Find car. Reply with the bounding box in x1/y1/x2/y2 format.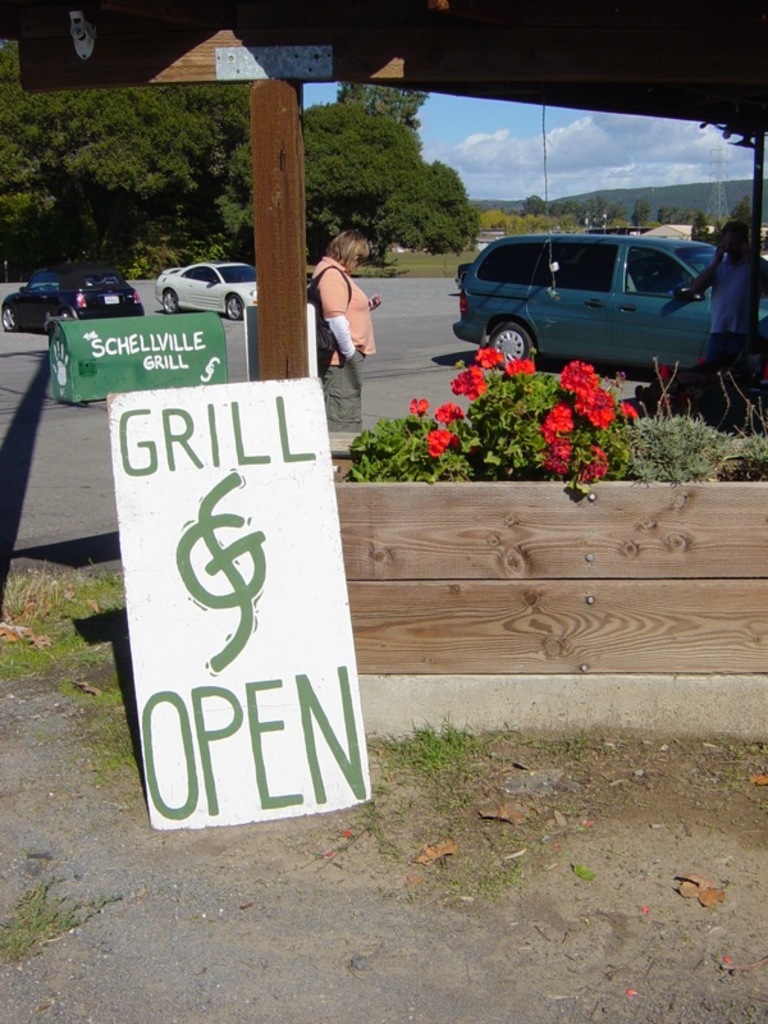
451/225/767/369.
